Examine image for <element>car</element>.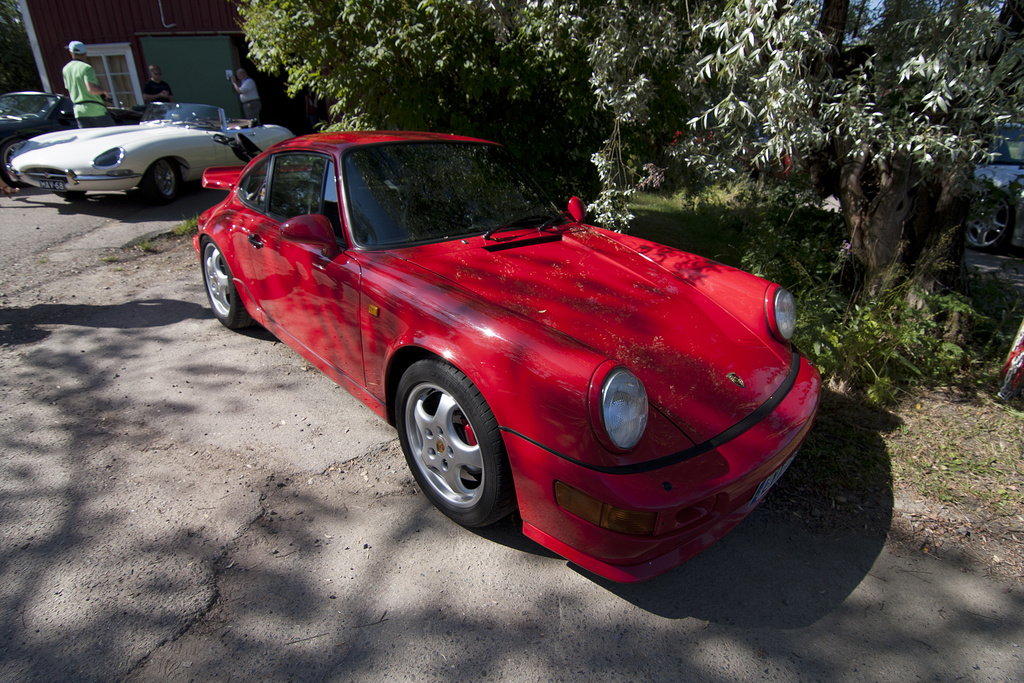
Examination result: bbox(0, 89, 79, 143).
